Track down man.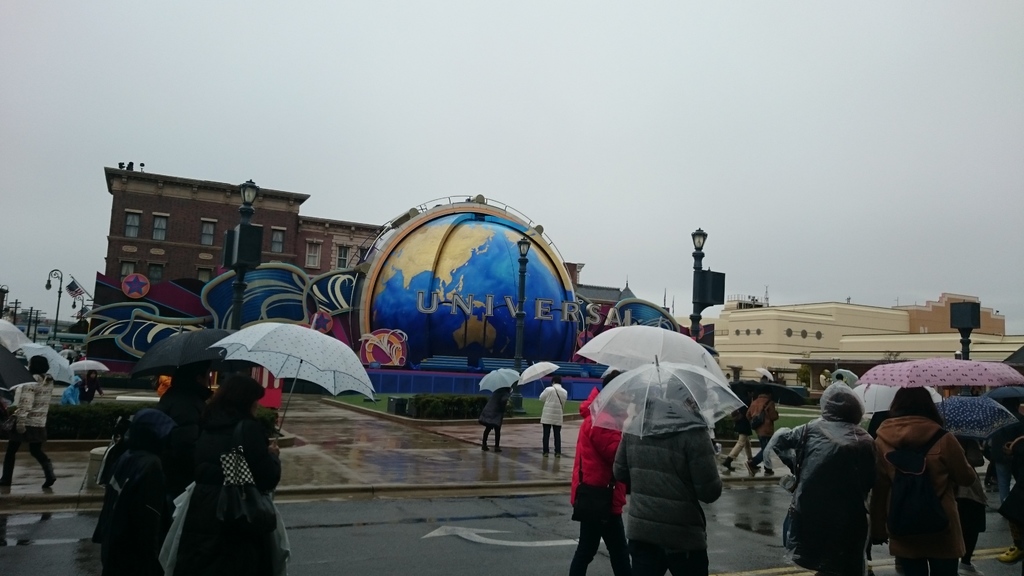
Tracked to x1=746 y1=390 x2=776 y2=474.
